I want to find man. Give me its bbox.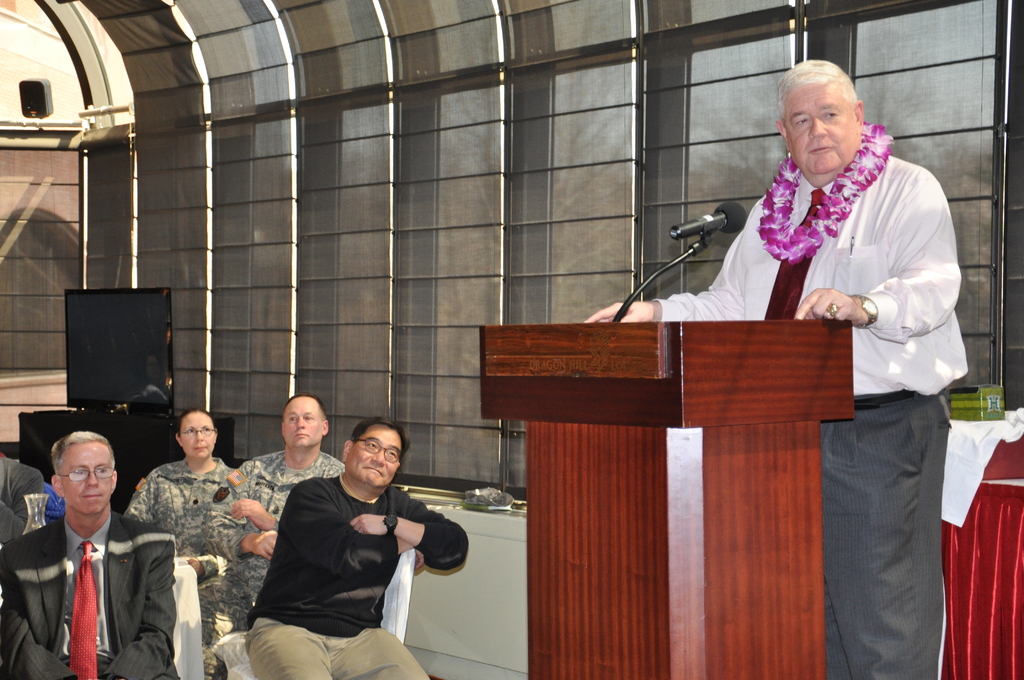
l=0, t=430, r=178, b=679.
